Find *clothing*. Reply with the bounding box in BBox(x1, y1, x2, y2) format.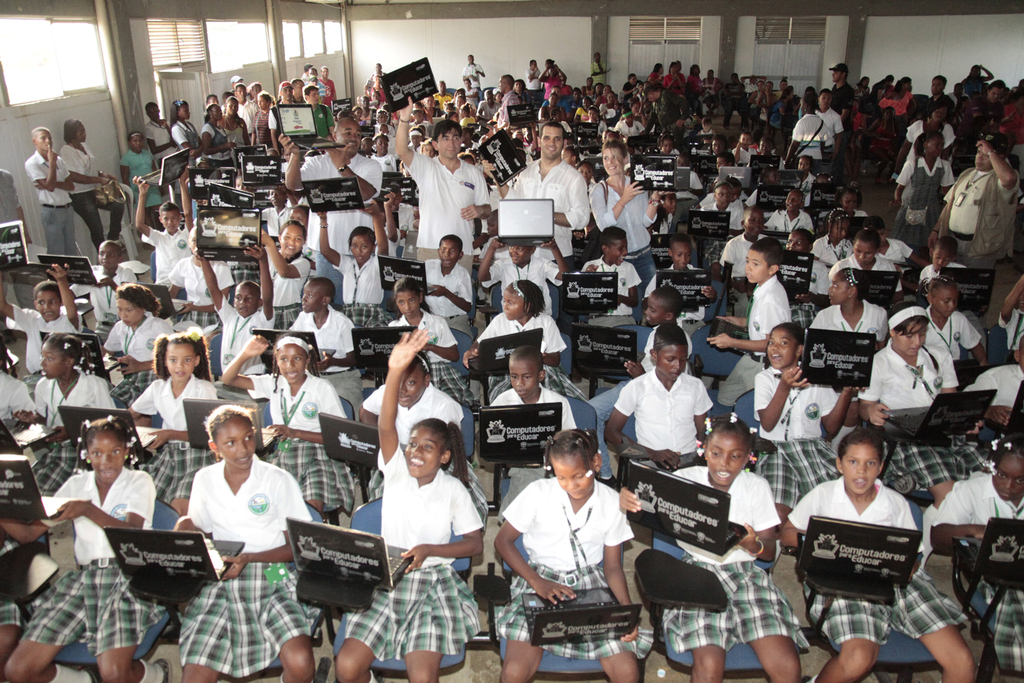
BBox(480, 249, 564, 319).
